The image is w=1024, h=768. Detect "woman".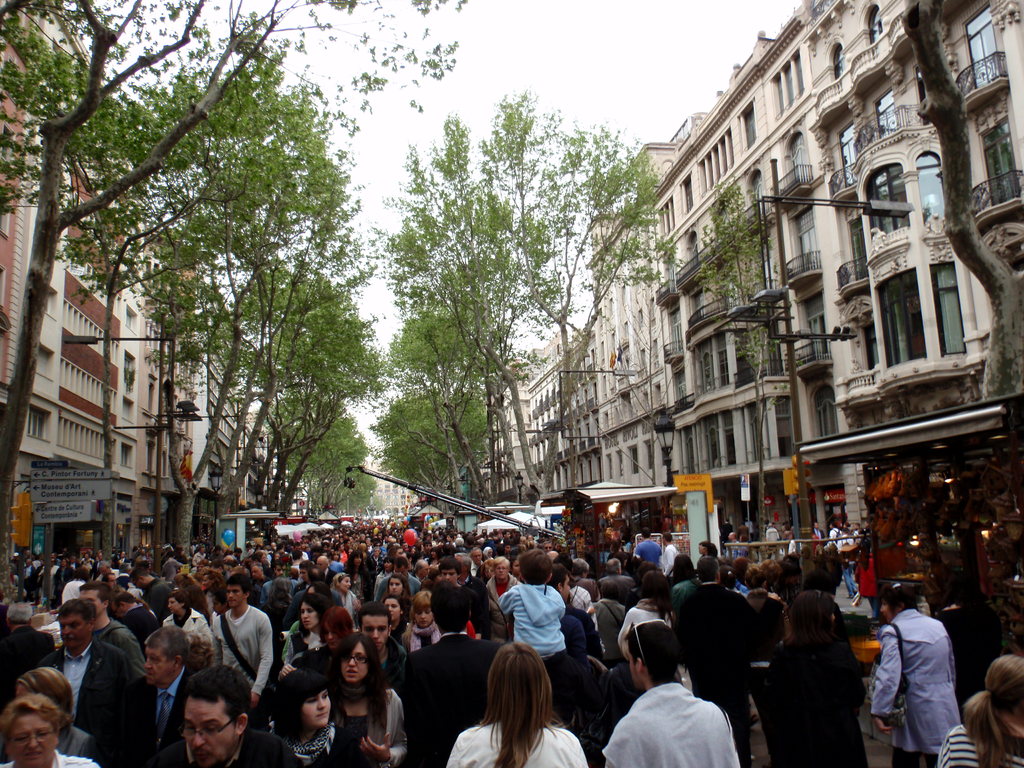
Detection: select_region(380, 571, 410, 613).
